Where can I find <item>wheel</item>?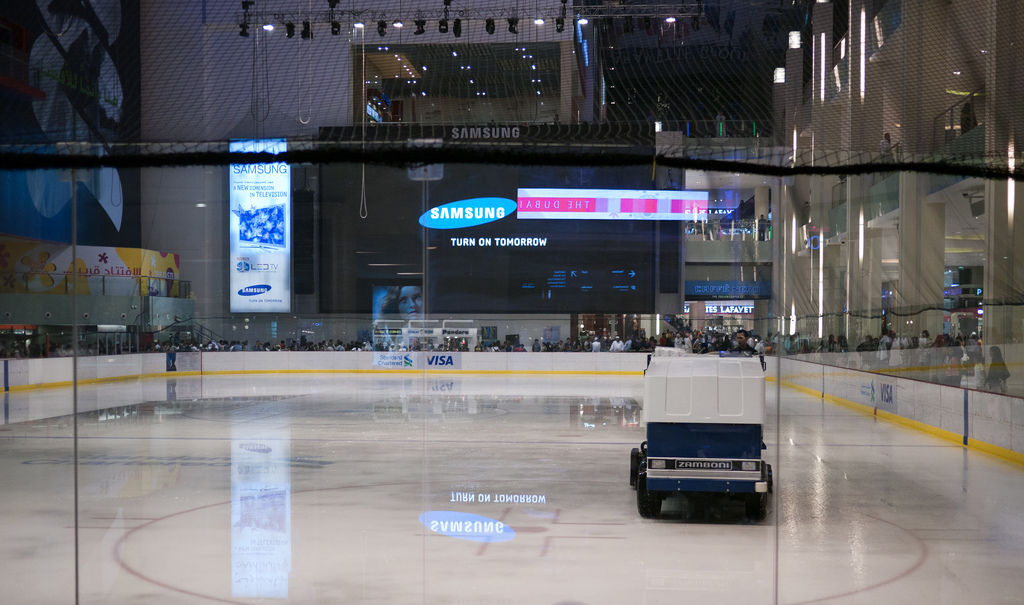
You can find it at l=630, t=445, r=648, b=485.
